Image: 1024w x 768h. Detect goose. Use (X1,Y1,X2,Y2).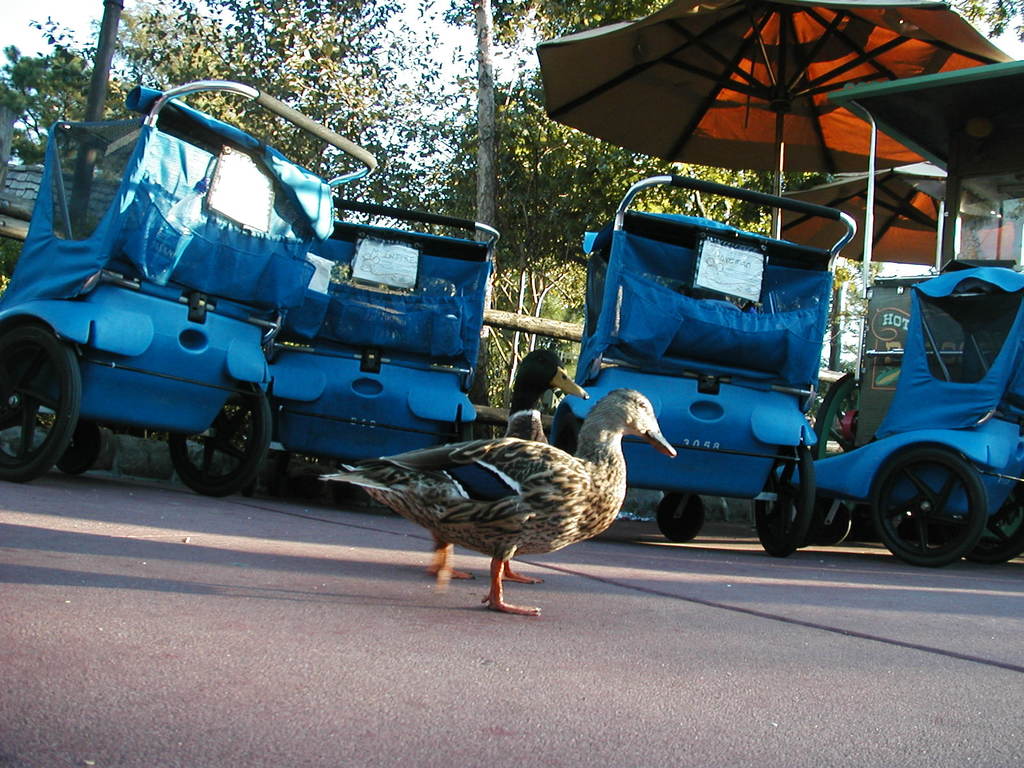
(319,388,676,616).
